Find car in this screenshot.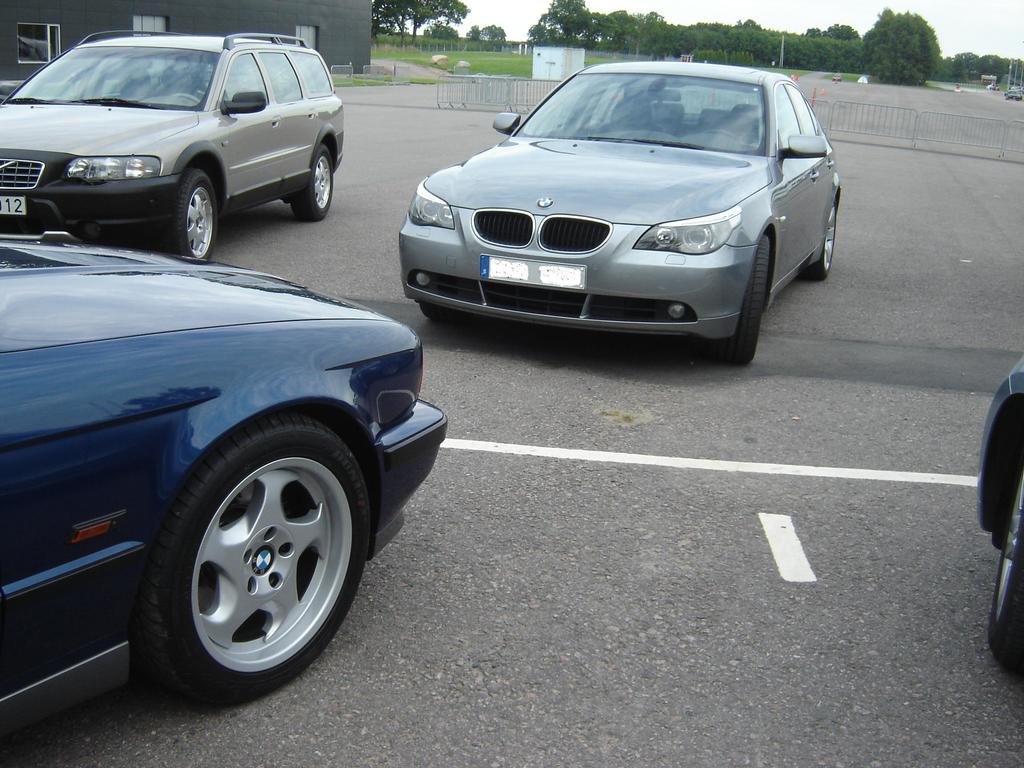
The bounding box for car is 0, 233, 453, 697.
